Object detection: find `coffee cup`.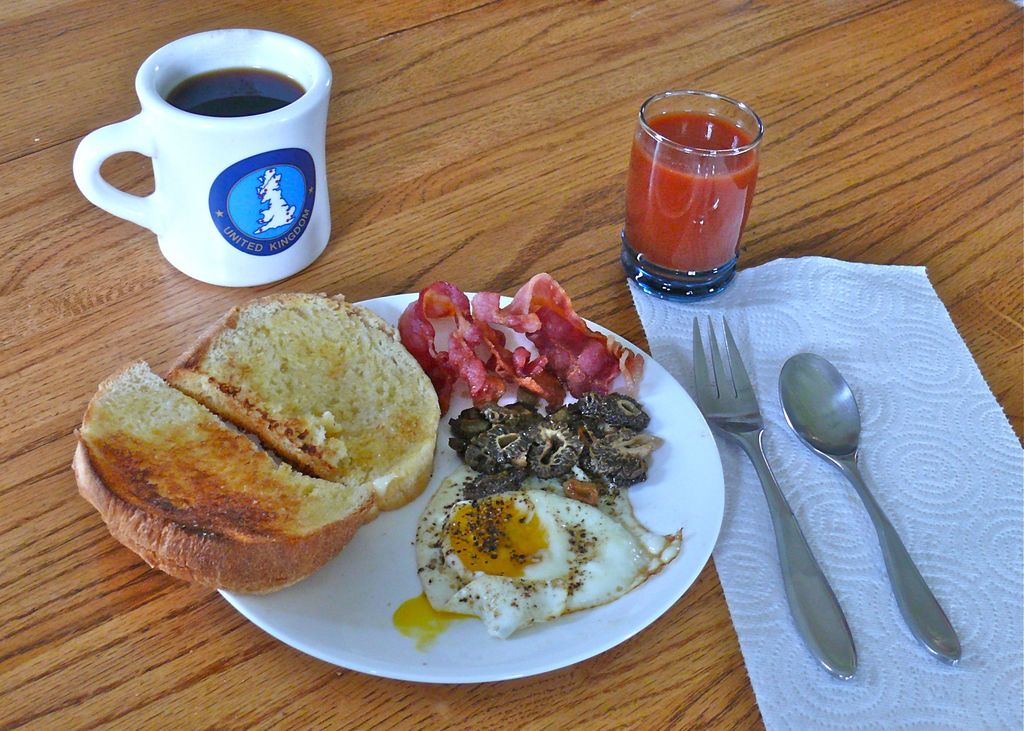
(left=70, top=28, right=335, bottom=288).
